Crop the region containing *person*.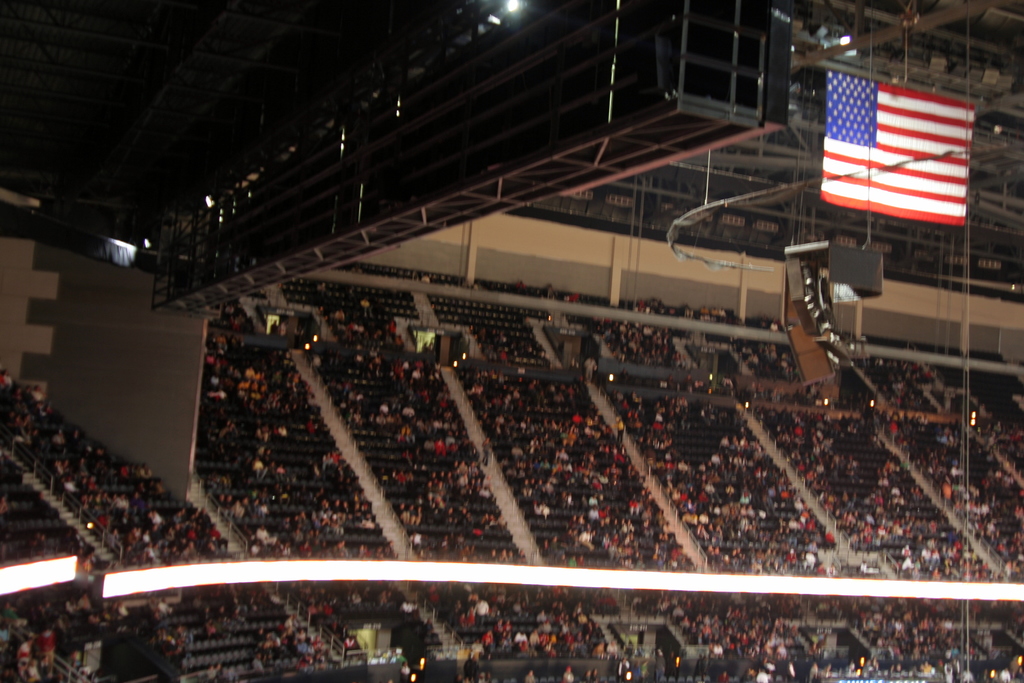
Crop region: l=214, t=661, r=225, b=682.
